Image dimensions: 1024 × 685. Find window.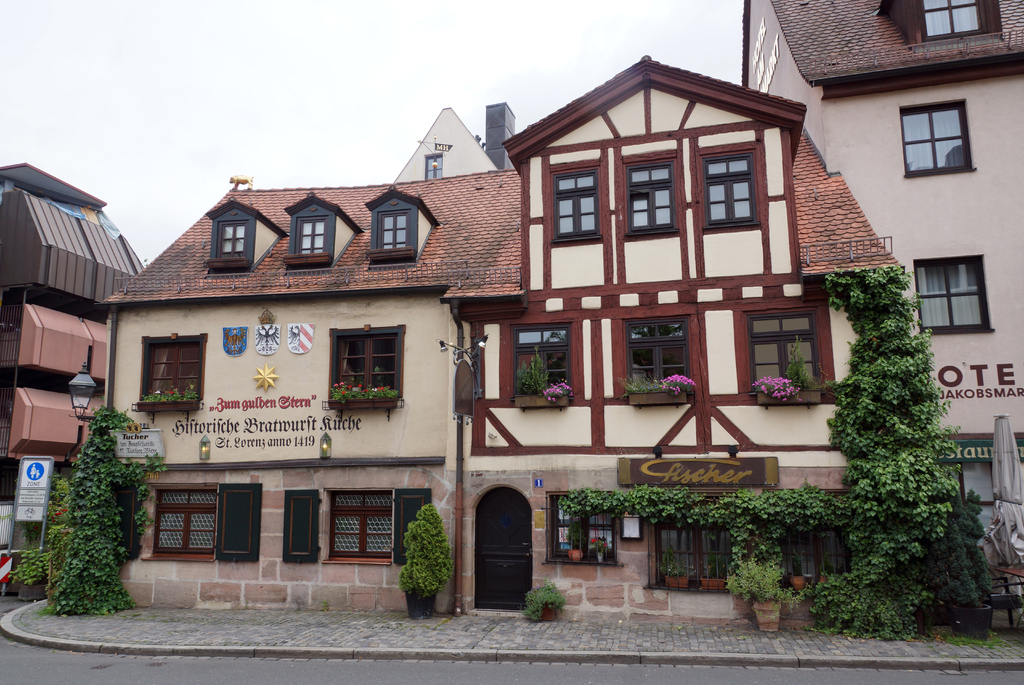
Rect(920, 0, 989, 42).
